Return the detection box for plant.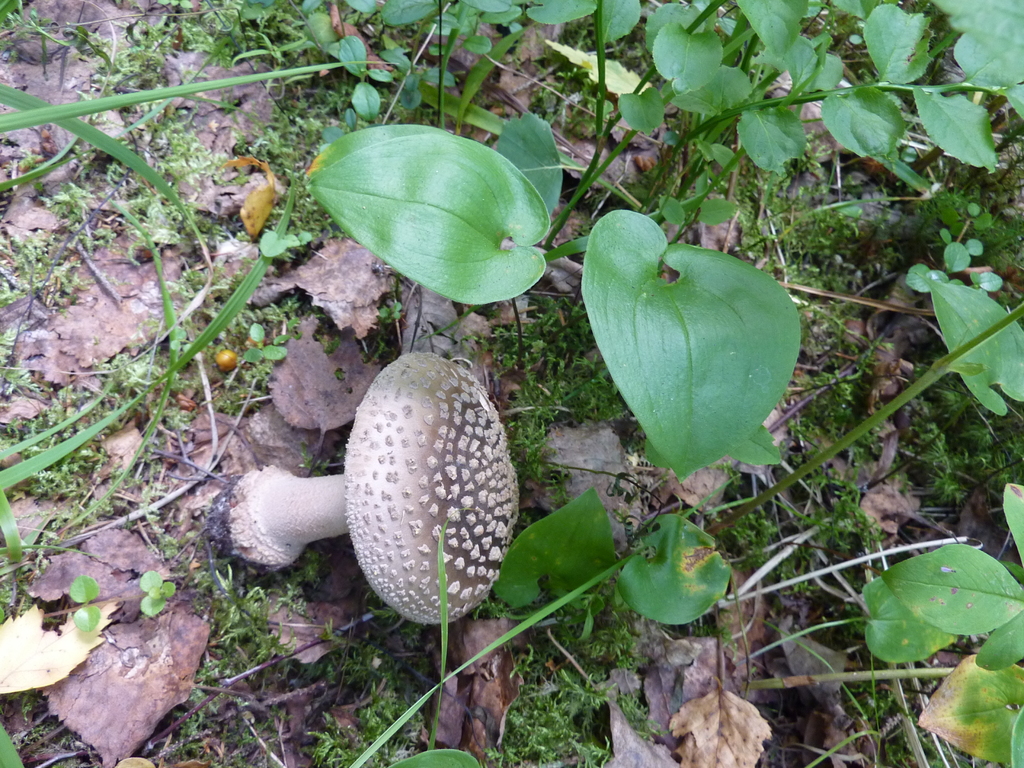
bbox(0, 0, 60, 767).
